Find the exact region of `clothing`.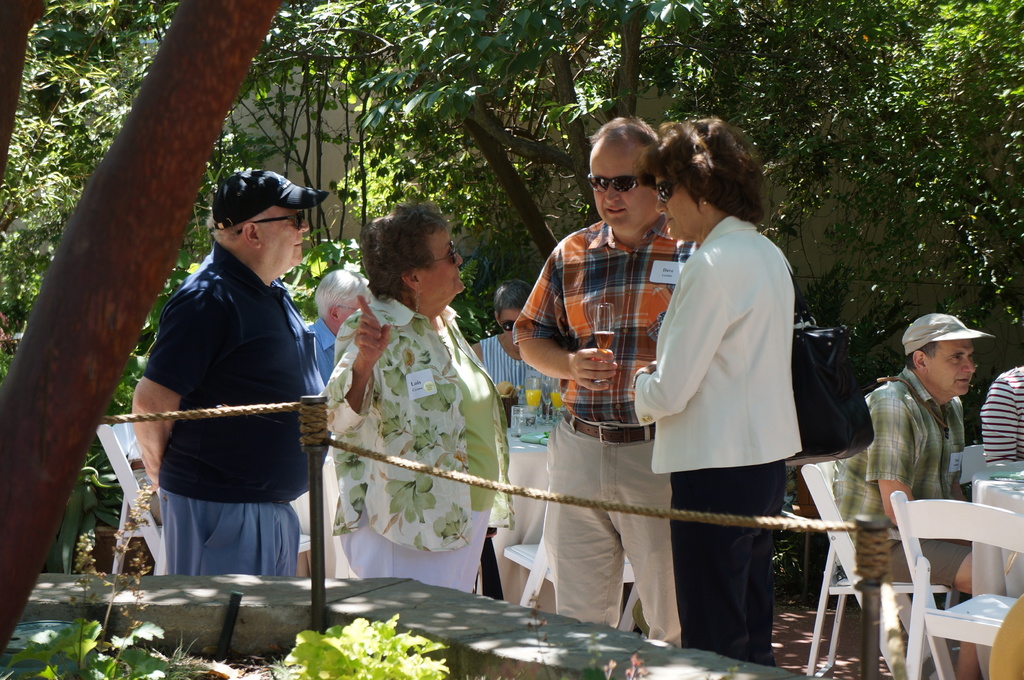
Exact region: 514:212:674:644.
